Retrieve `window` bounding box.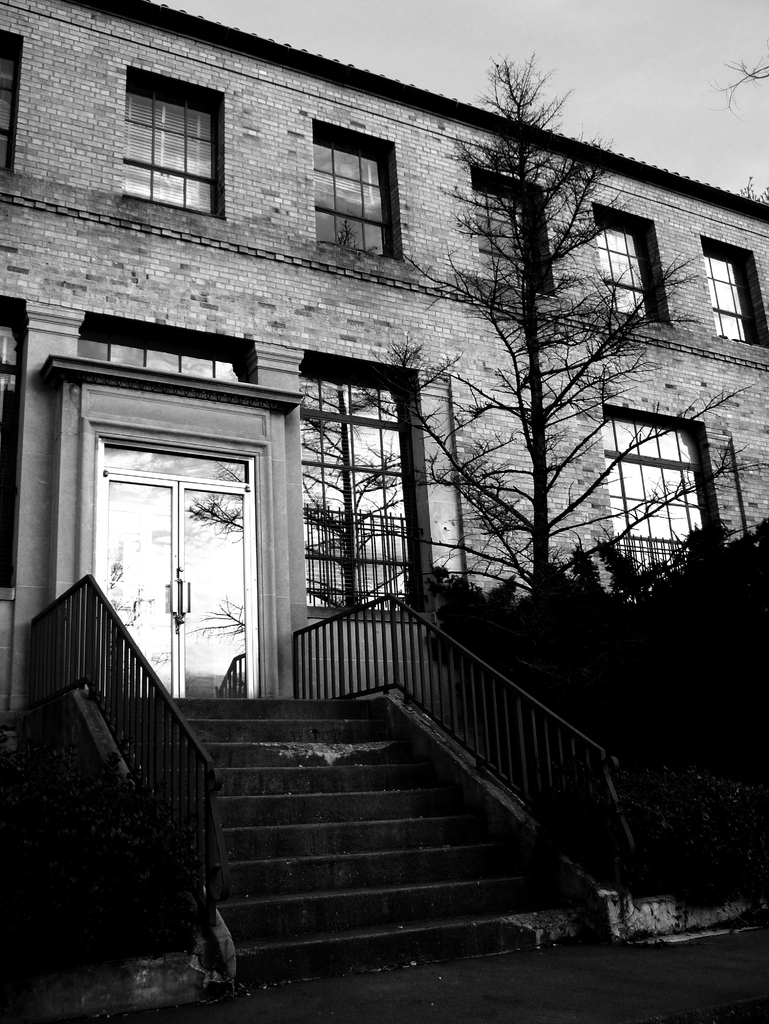
Bounding box: pyautogui.locateOnScreen(471, 178, 550, 288).
